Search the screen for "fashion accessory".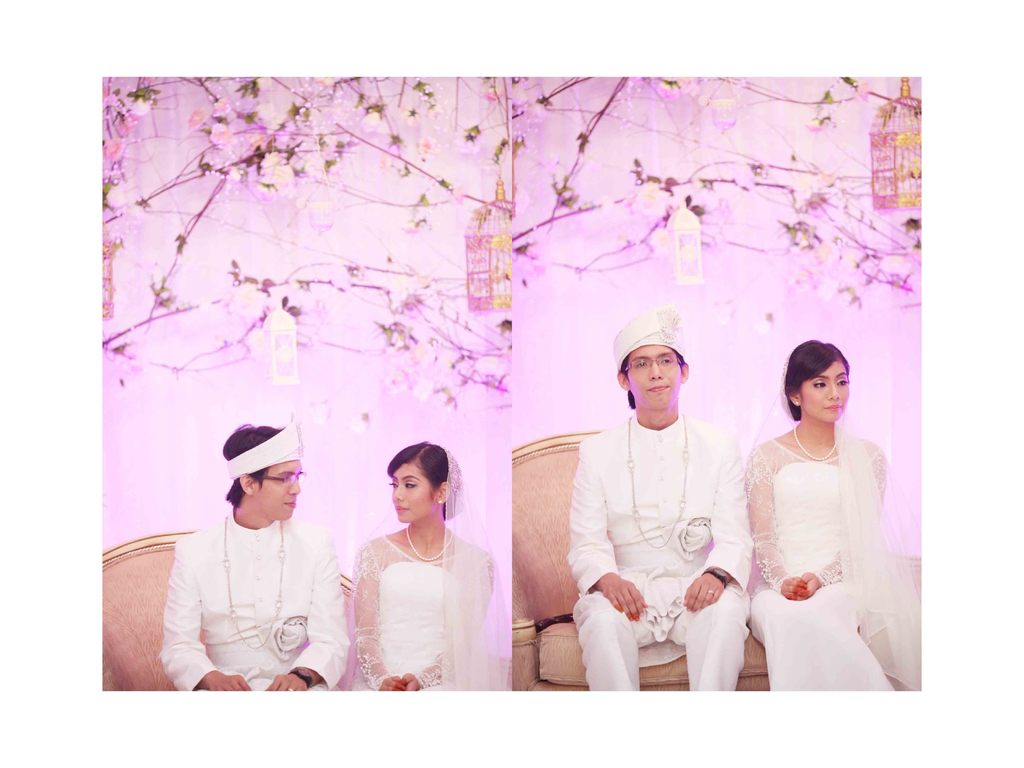
Found at select_region(287, 687, 293, 691).
